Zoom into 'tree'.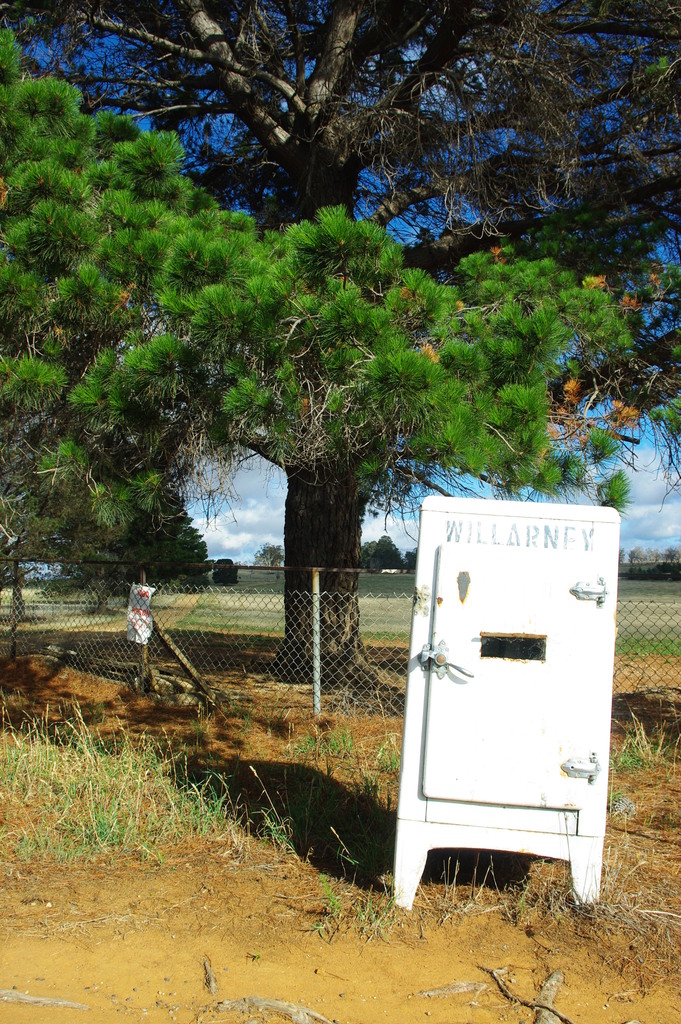
Zoom target: x1=19, y1=35, x2=309, y2=609.
